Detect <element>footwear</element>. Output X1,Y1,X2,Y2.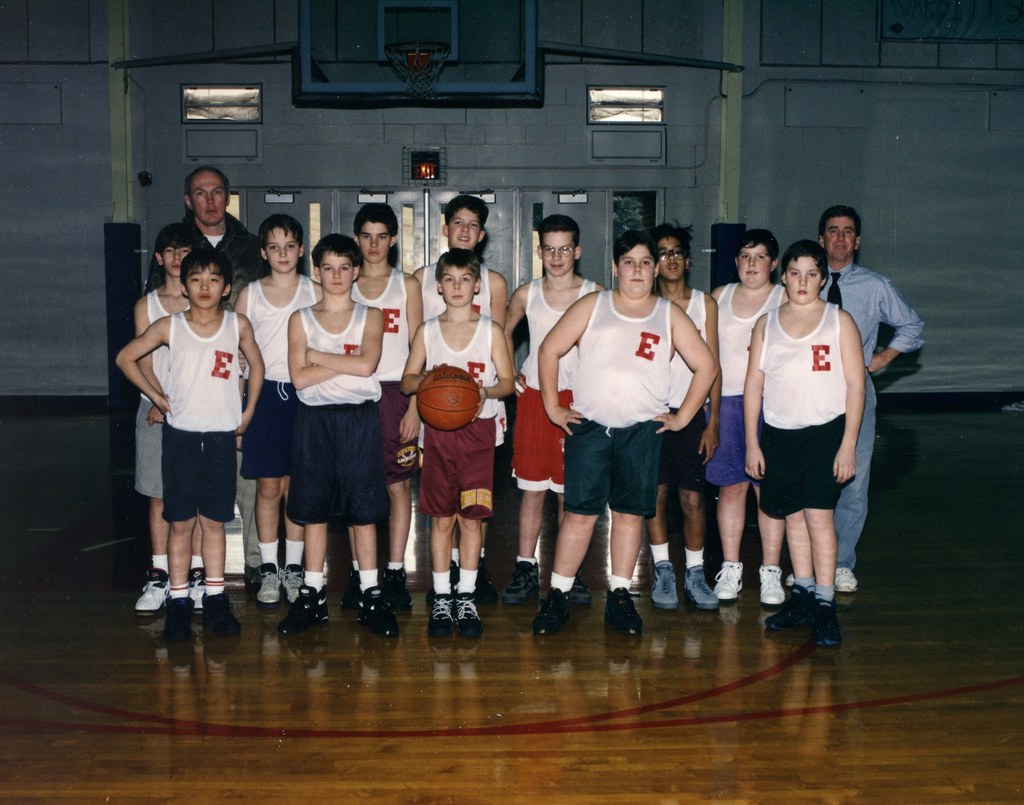
532,590,568,640.
